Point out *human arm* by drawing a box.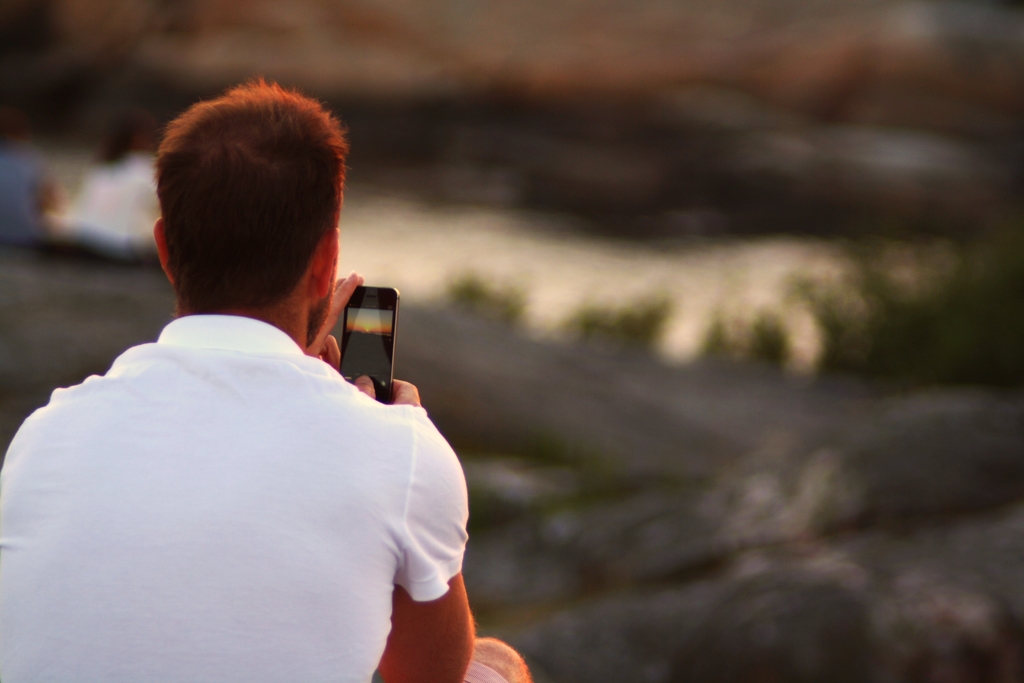
locate(301, 263, 356, 367).
